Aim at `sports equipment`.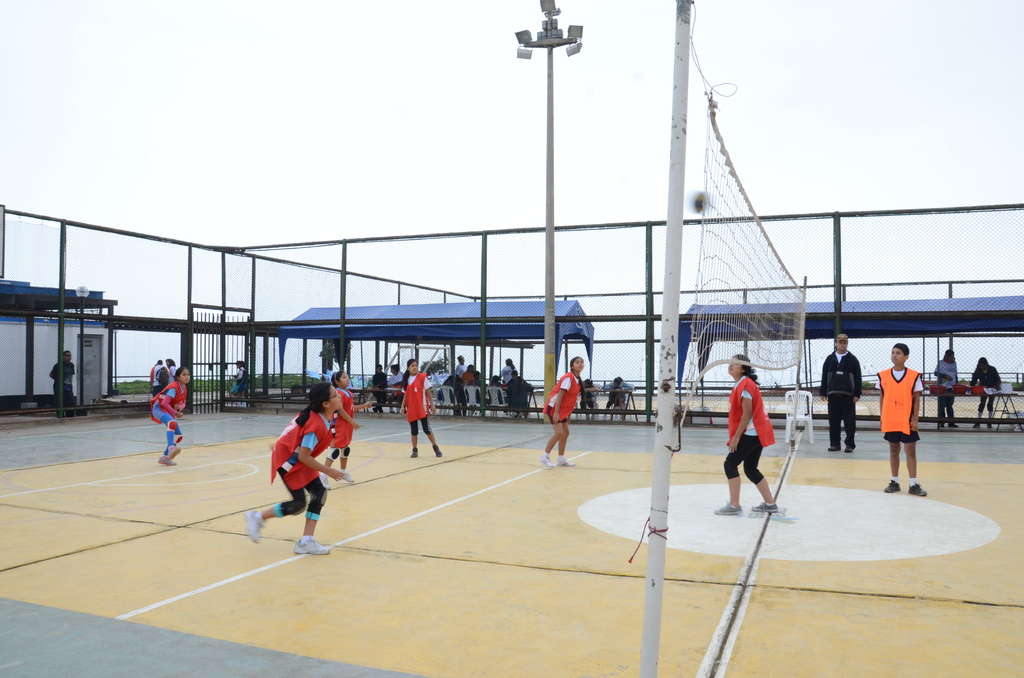
Aimed at {"left": 165, "top": 421, "right": 177, "bottom": 431}.
